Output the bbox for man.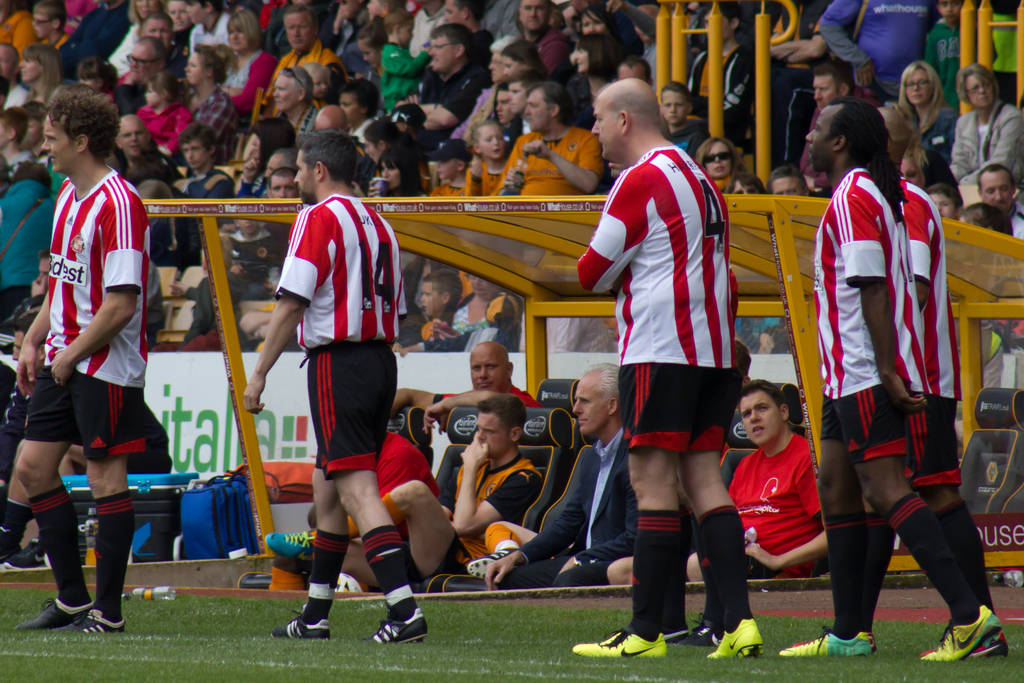
797:58:886:198.
